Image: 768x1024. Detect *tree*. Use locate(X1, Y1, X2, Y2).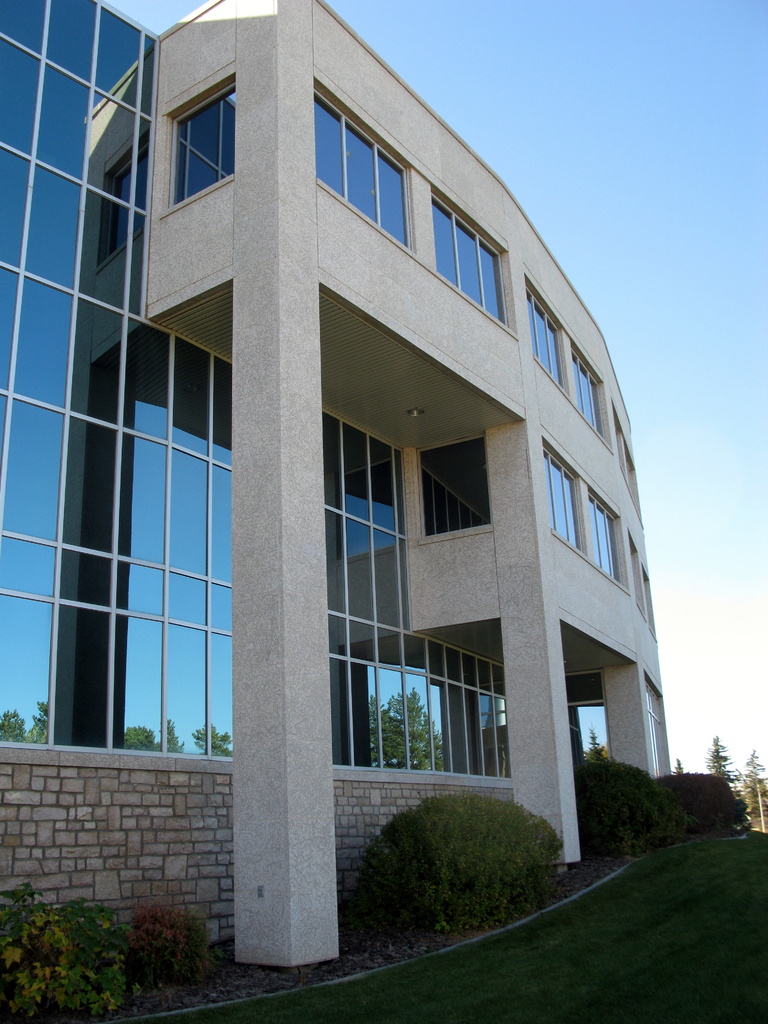
locate(737, 748, 767, 832).
